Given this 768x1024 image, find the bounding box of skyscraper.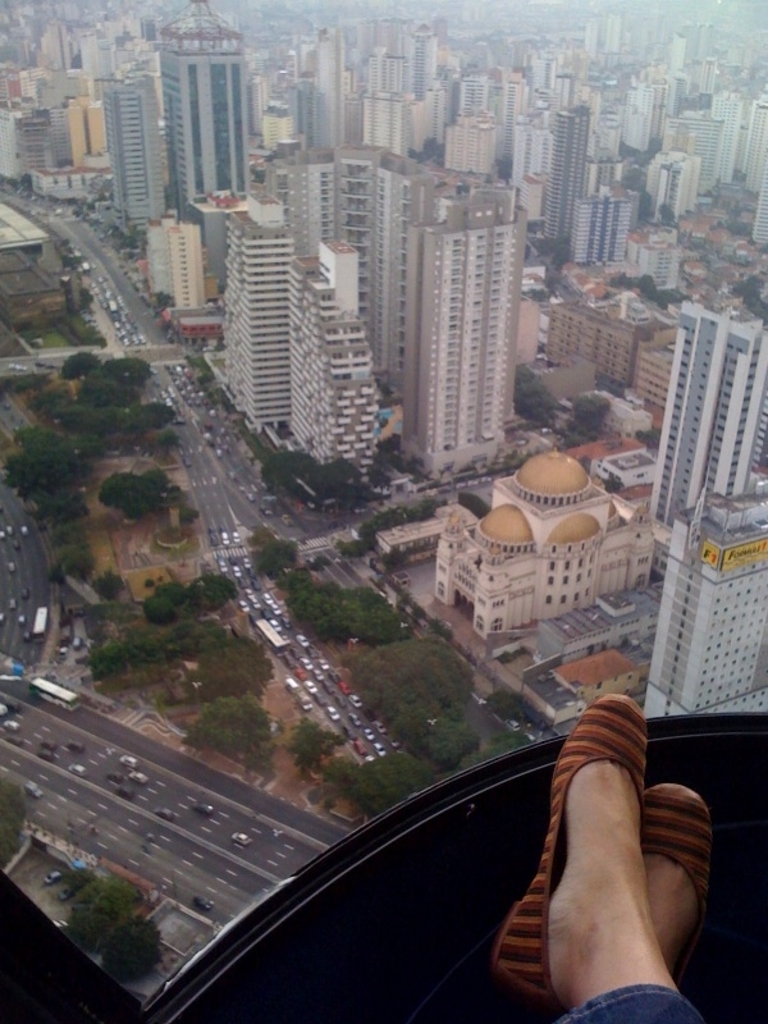
box=[614, 83, 643, 155].
